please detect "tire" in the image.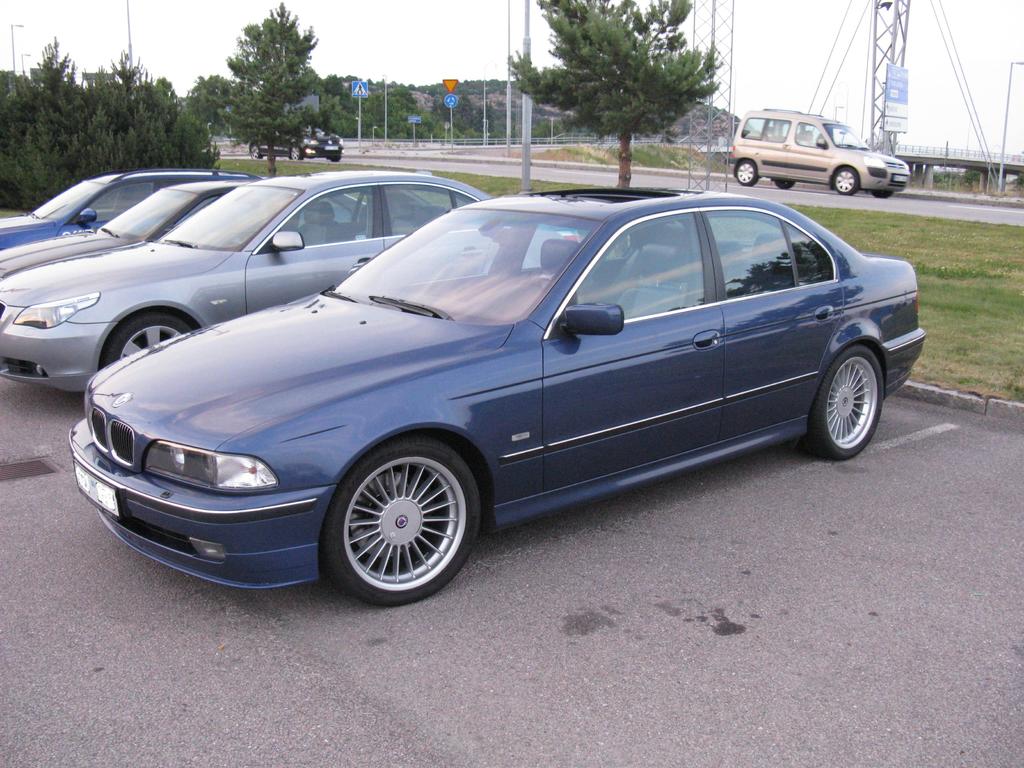
100, 316, 193, 362.
